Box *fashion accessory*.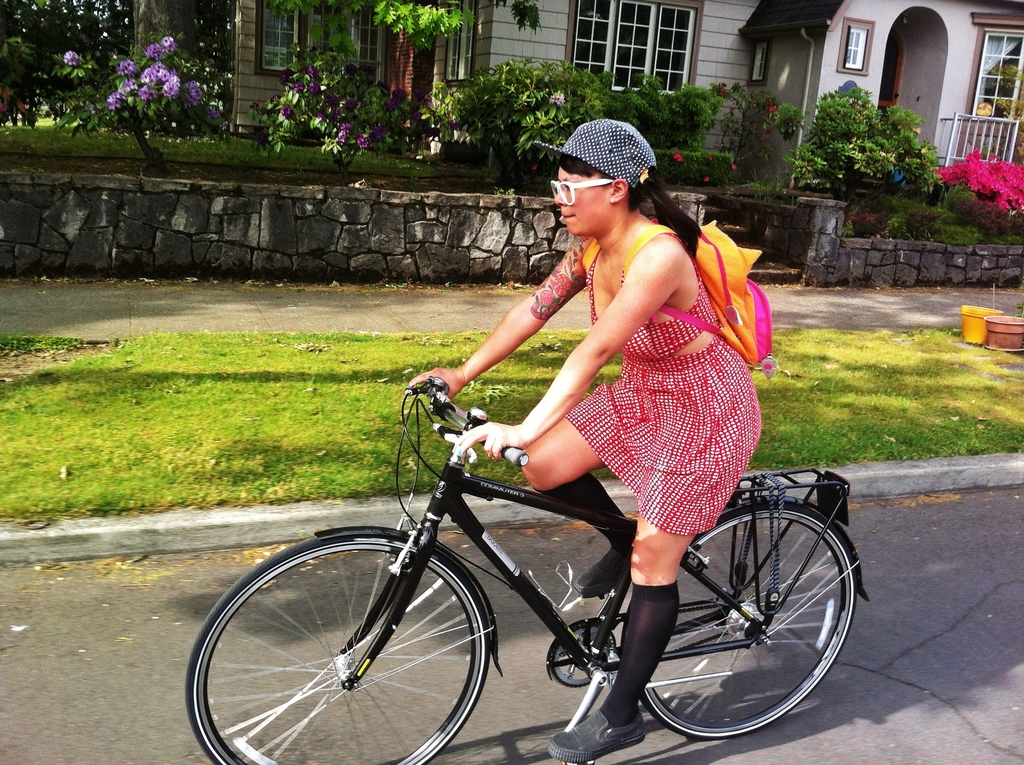
pyautogui.locateOnScreen(548, 706, 648, 762).
